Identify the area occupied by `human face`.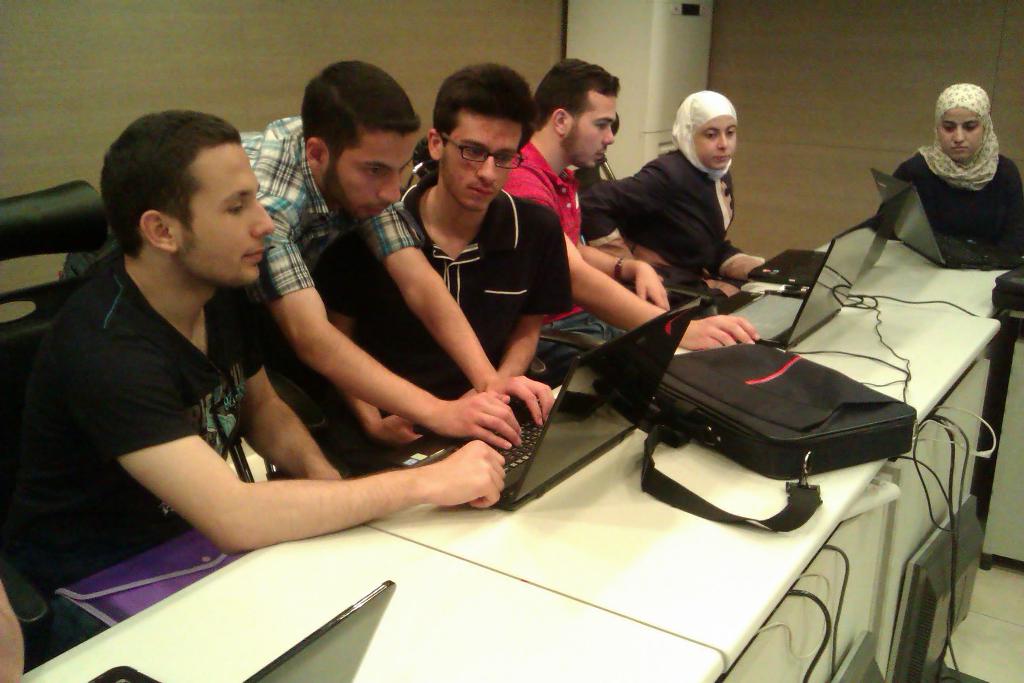
Area: 439, 105, 522, 209.
